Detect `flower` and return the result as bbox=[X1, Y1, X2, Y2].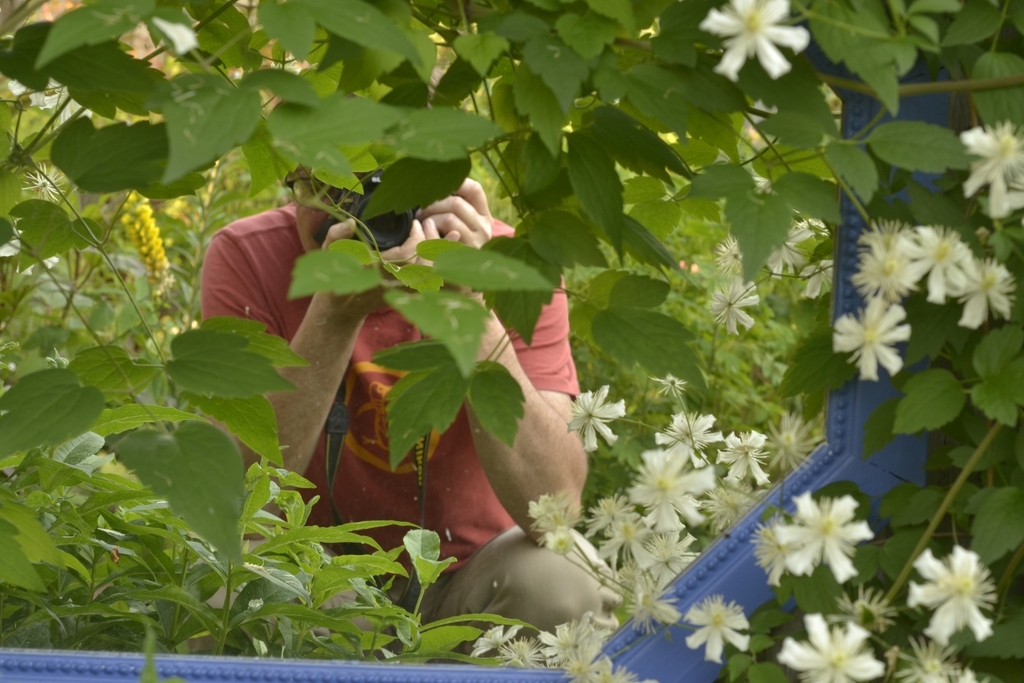
bbox=[827, 580, 901, 635].
